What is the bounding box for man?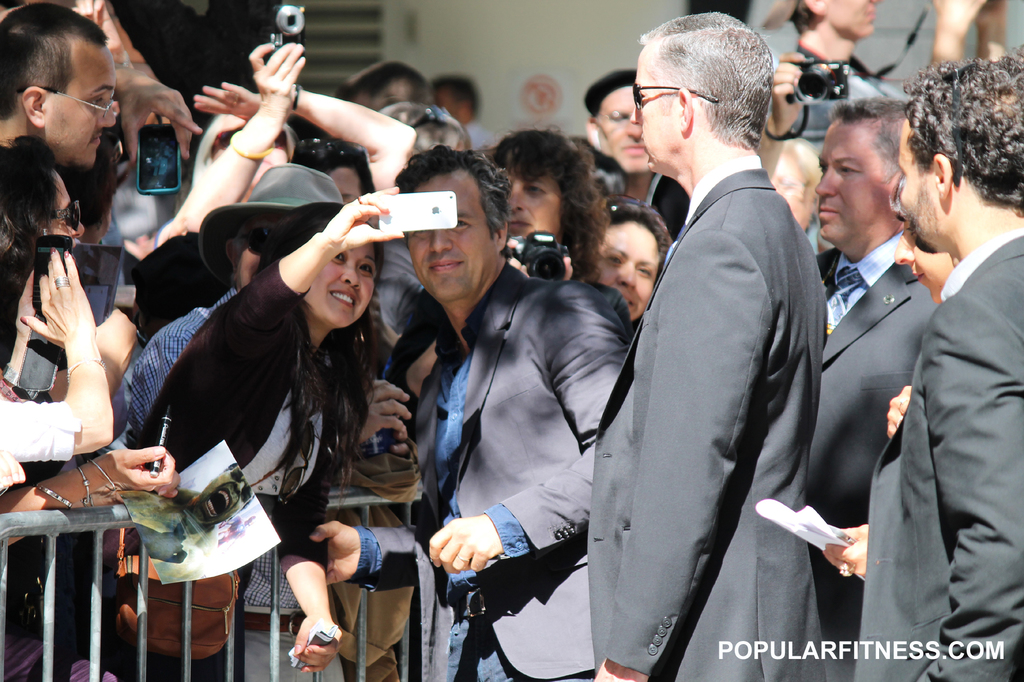
{"x1": 0, "y1": 0, "x2": 118, "y2": 185}.
